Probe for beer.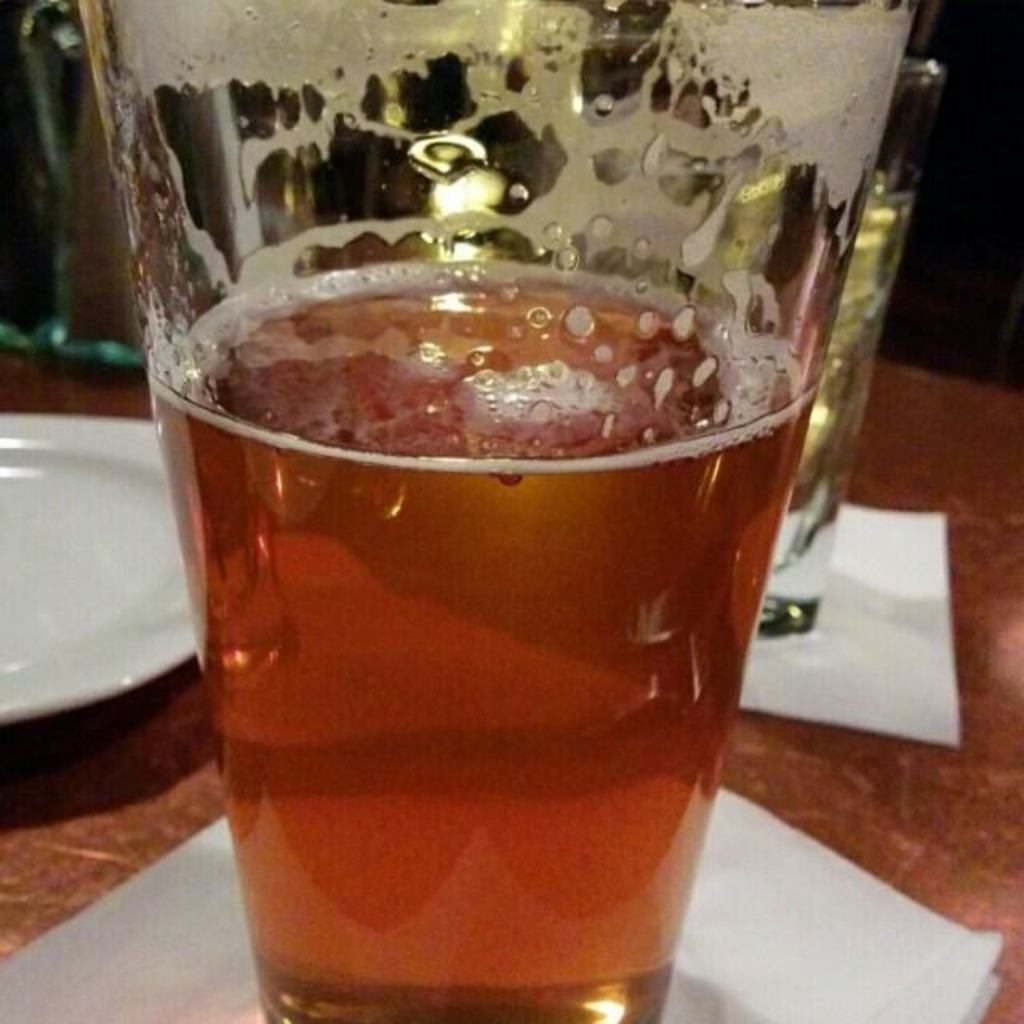
Probe result: <bbox>152, 266, 814, 1022</bbox>.
